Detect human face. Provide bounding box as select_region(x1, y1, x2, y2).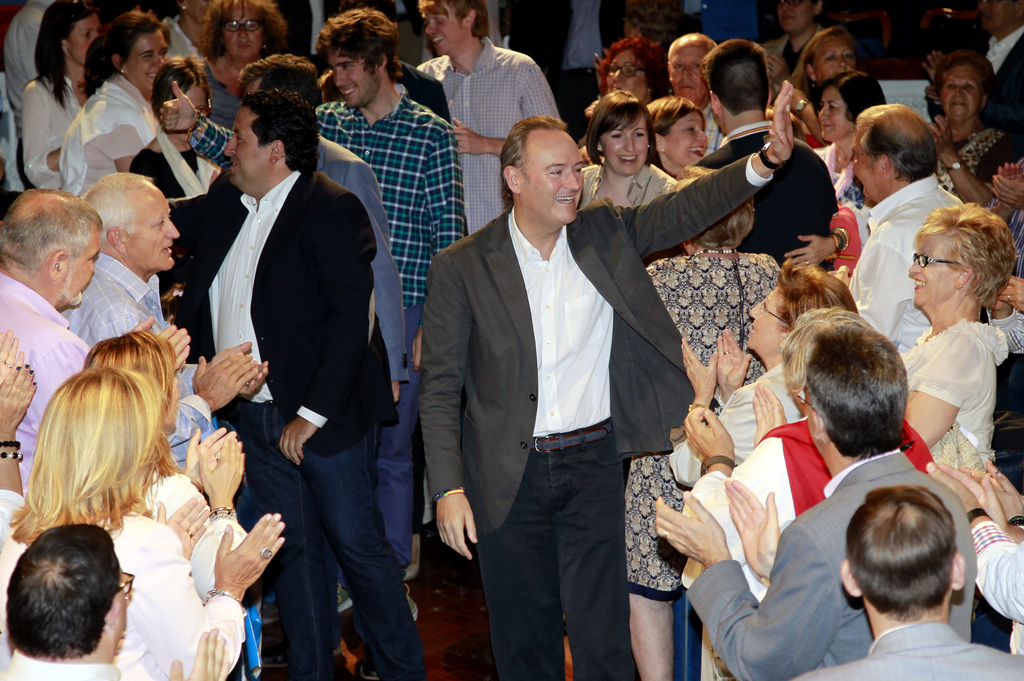
select_region(126, 188, 179, 267).
